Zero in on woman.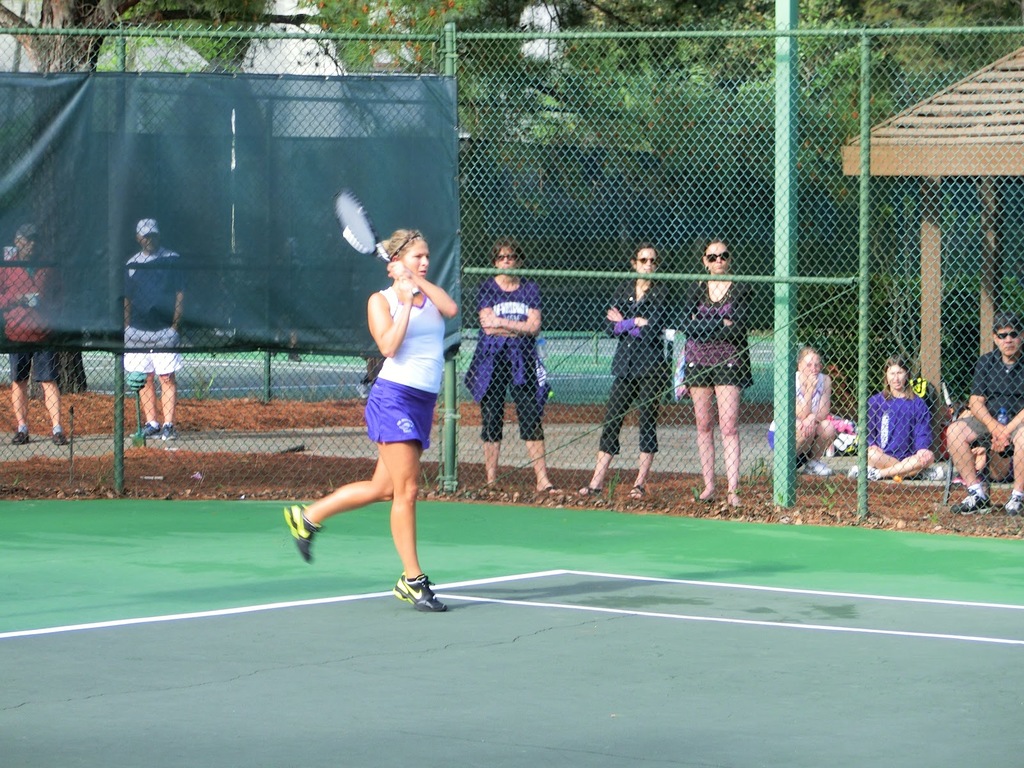
Zeroed in: x1=763 y1=344 x2=838 y2=479.
